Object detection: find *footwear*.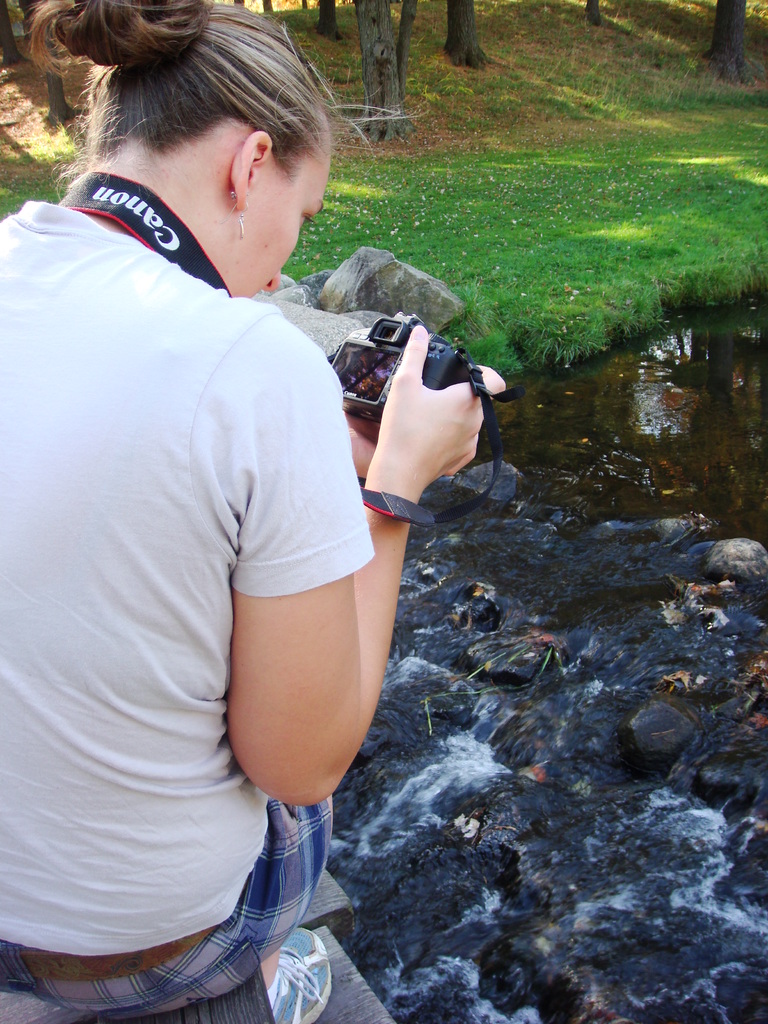
[left=244, top=944, right=340, bottom=1011].
